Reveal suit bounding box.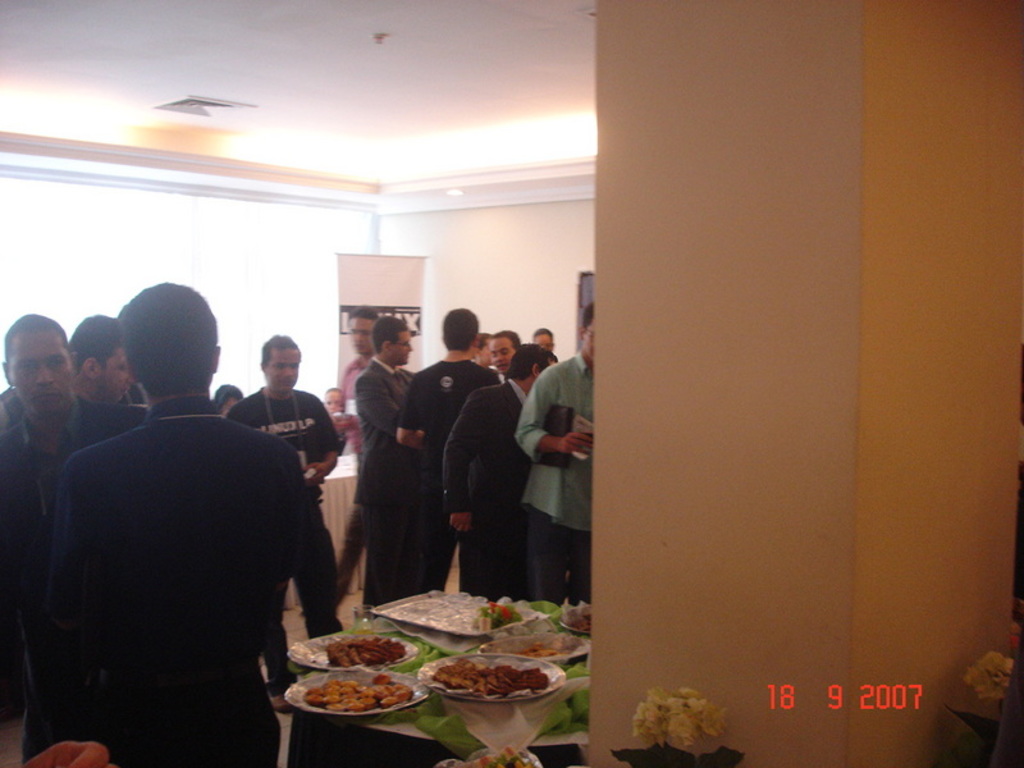
Revealed: box=[0, 390, 154, 767].
